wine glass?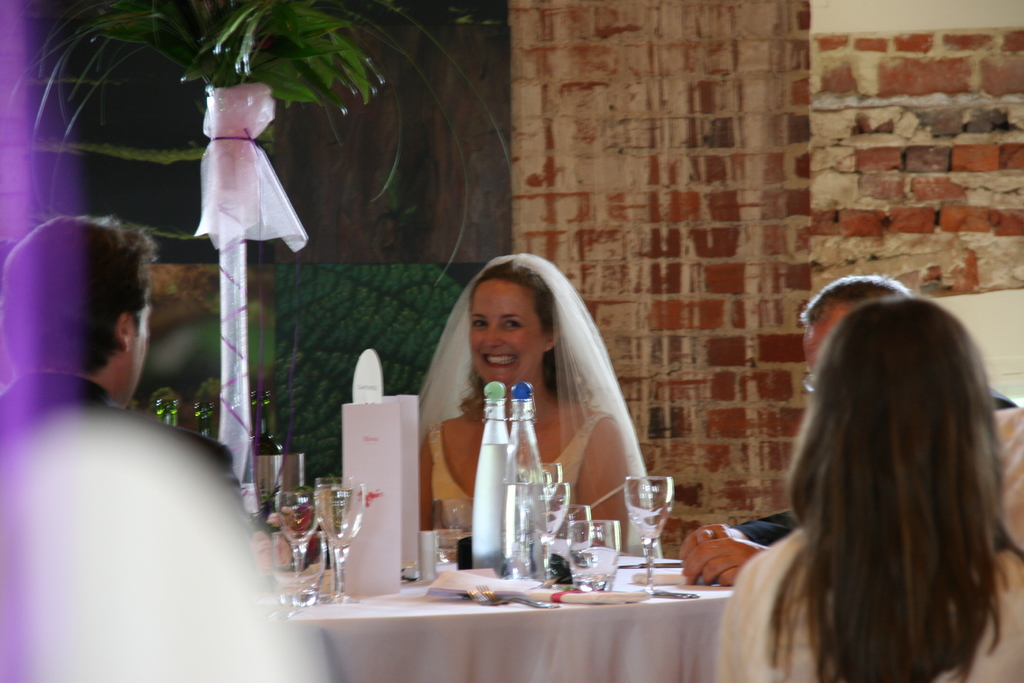
<box>623,480,674,590</box>
